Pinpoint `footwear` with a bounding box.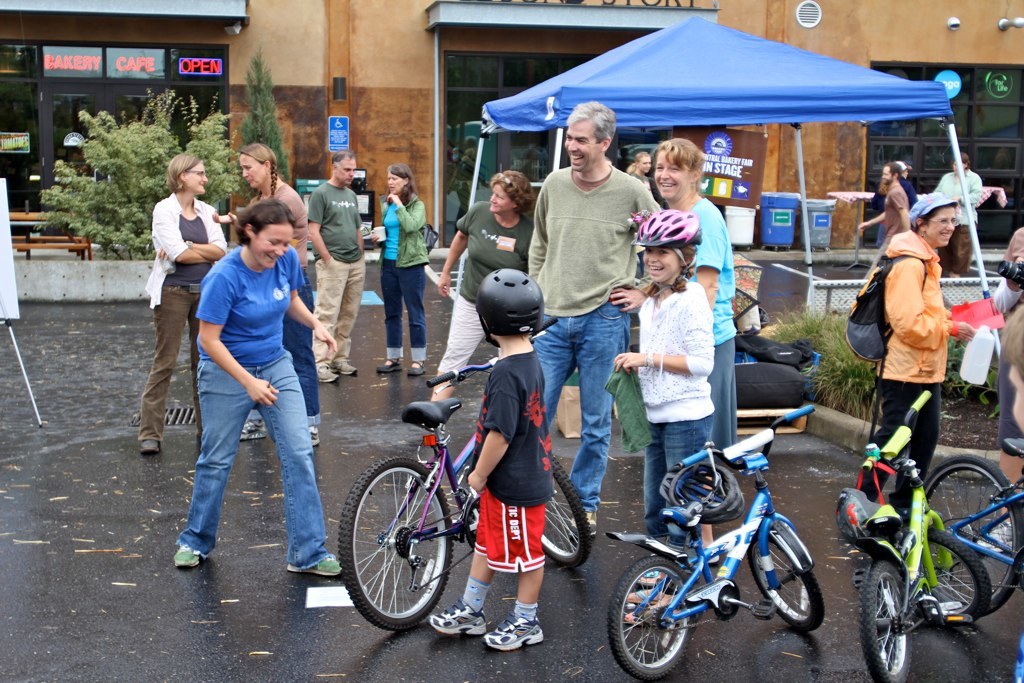
{"left": 175, "top": 543, "right": 203, "bottom": 570}.
